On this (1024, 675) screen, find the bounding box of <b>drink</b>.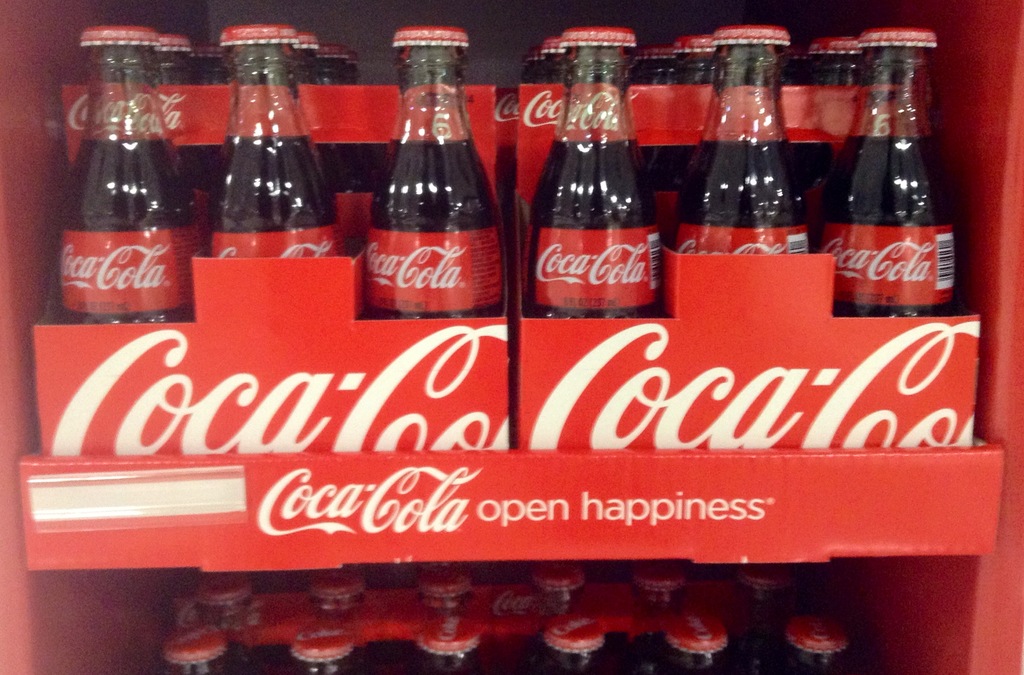
Bounding box: crop(58, 135, 203, 320).
